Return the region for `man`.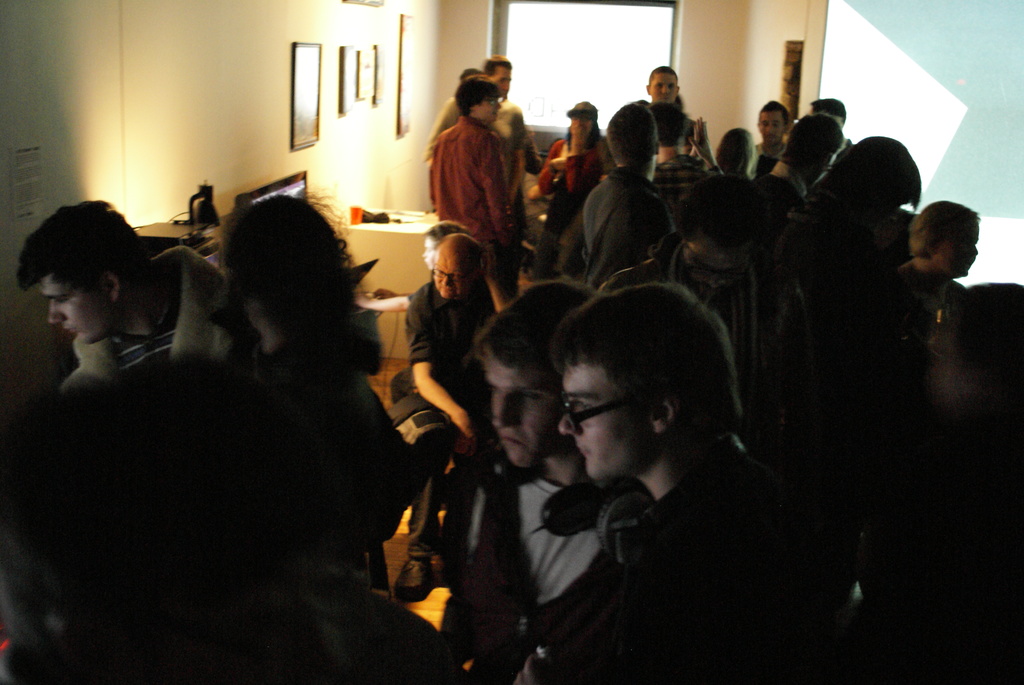
(417, 58, 543, 215).
